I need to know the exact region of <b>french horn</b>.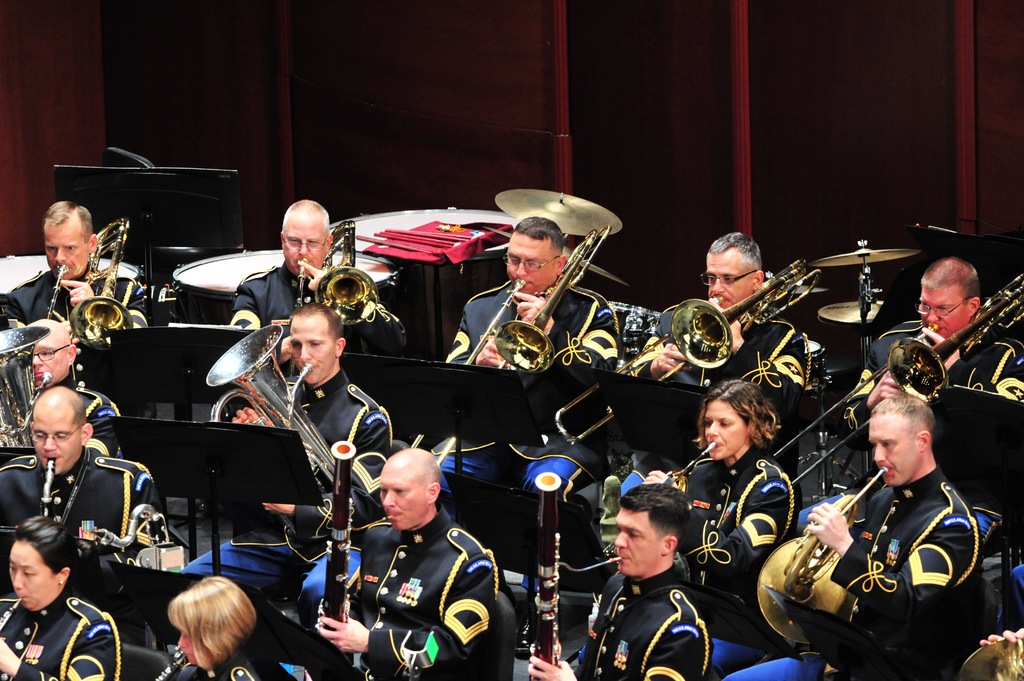
Region: bbox(951, 624, 1023, 680).
